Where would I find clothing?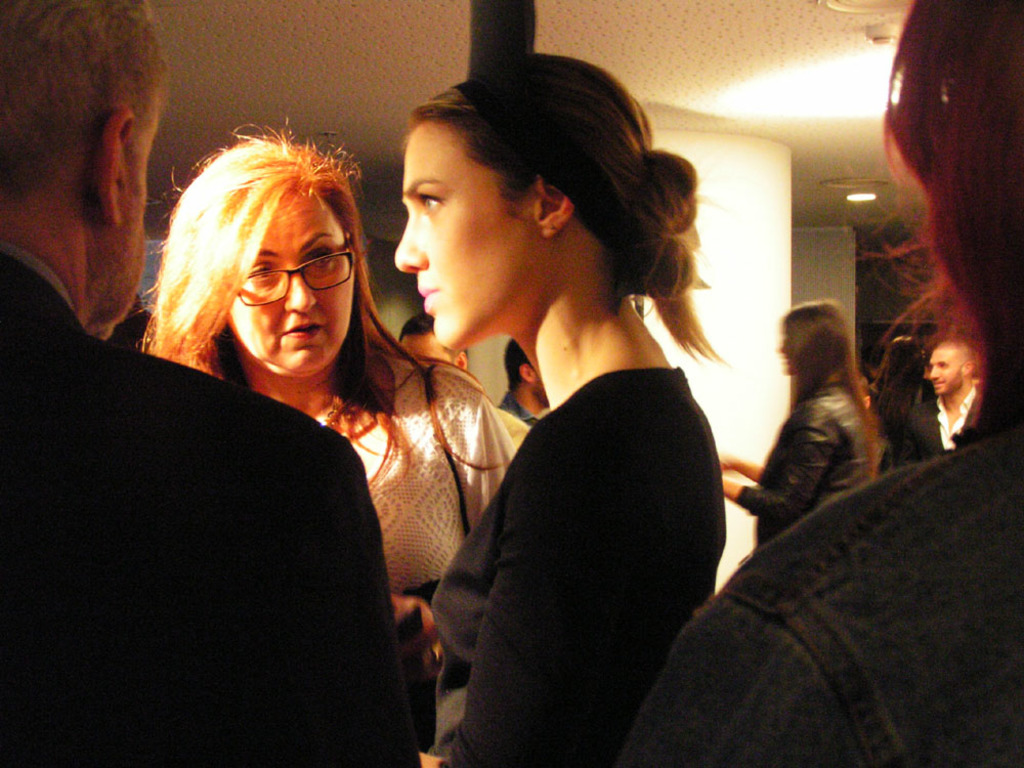
At (x1=325, y1=353, x2=527, y2=589).
